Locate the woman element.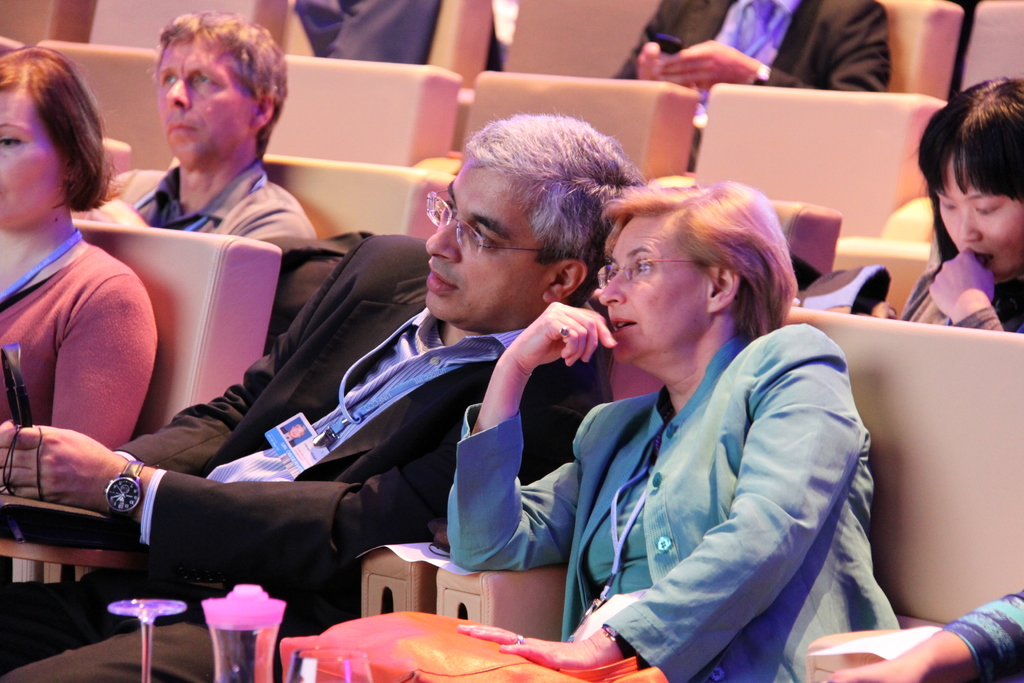
Element bbox: bbox=(442, 174, 905, 682).
